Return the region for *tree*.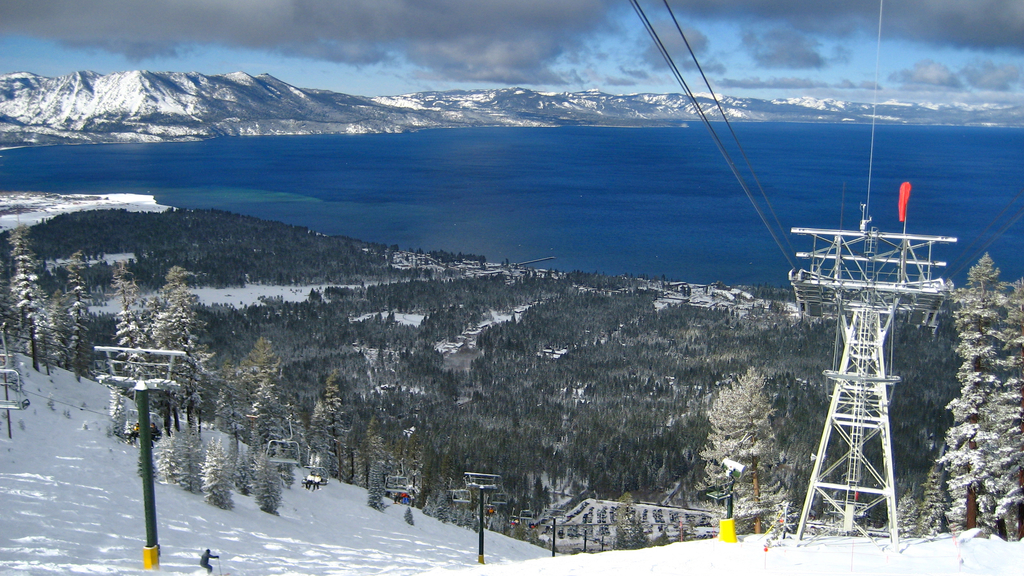
region(116, 264, 210, 433).
